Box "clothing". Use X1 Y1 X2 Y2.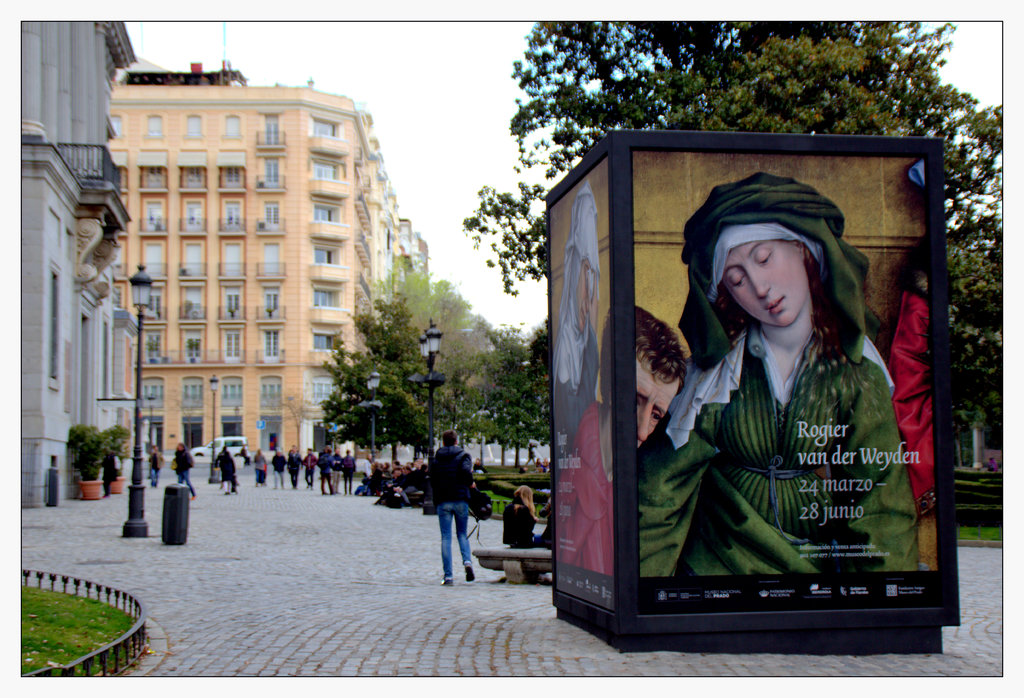
554 325 604 489.
